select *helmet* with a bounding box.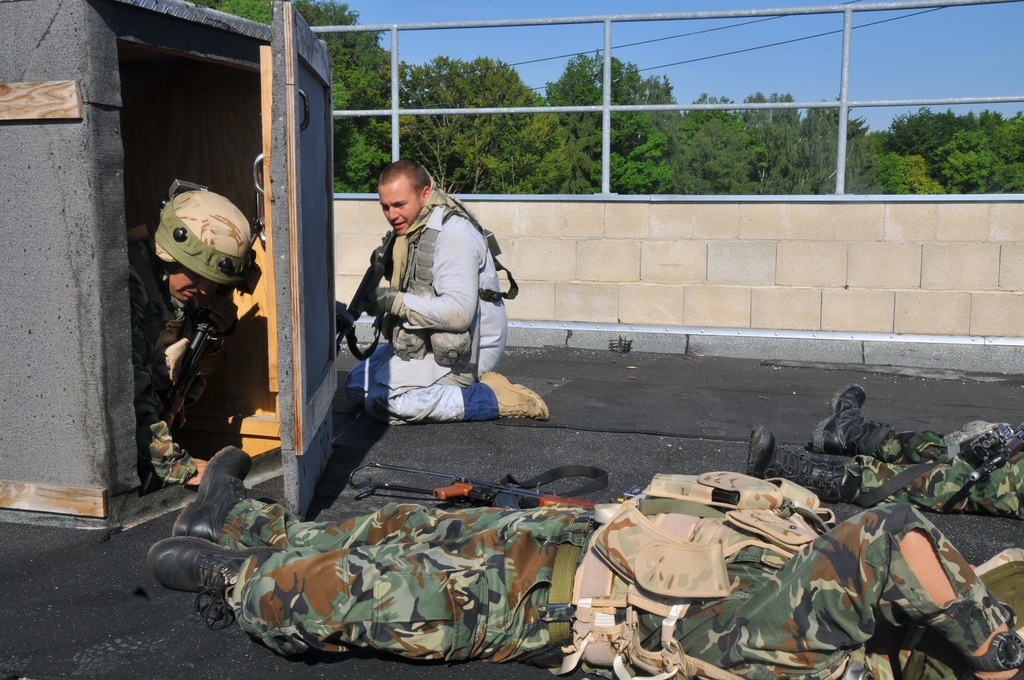
select_region(146, 176, 256, 301).
